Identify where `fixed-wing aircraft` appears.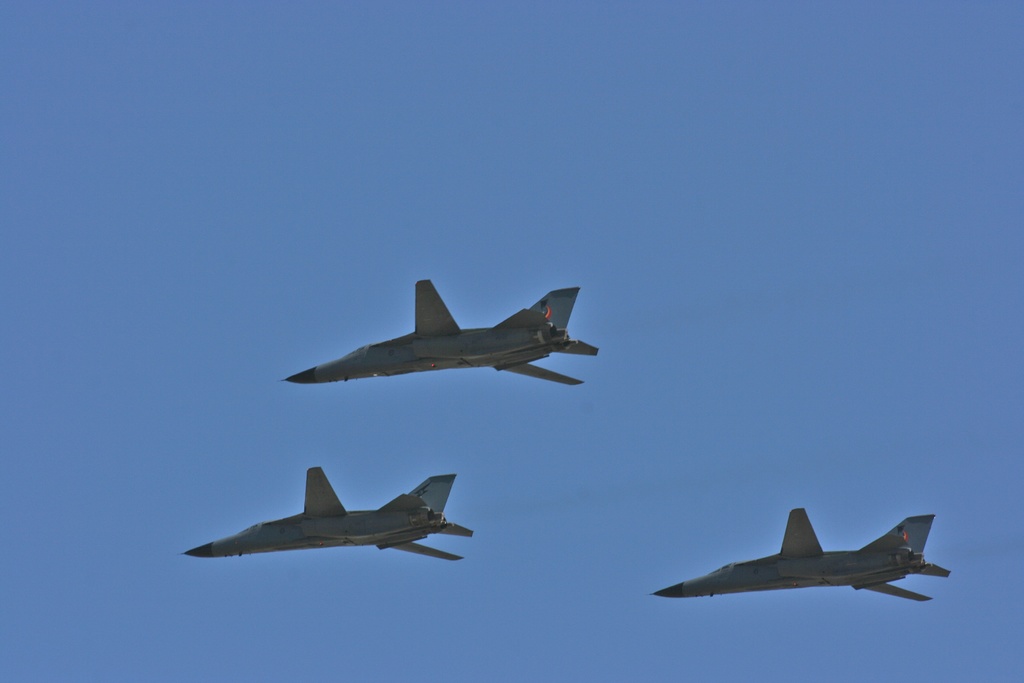
Appears at 188/472/472/566.
